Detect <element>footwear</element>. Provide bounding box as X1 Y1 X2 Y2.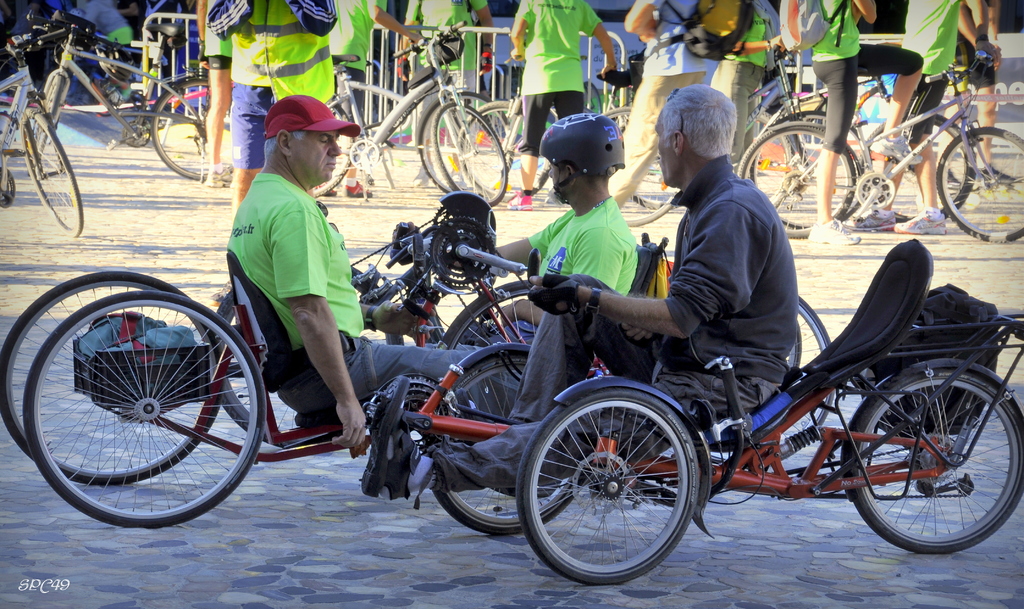
854 204 898 229.
